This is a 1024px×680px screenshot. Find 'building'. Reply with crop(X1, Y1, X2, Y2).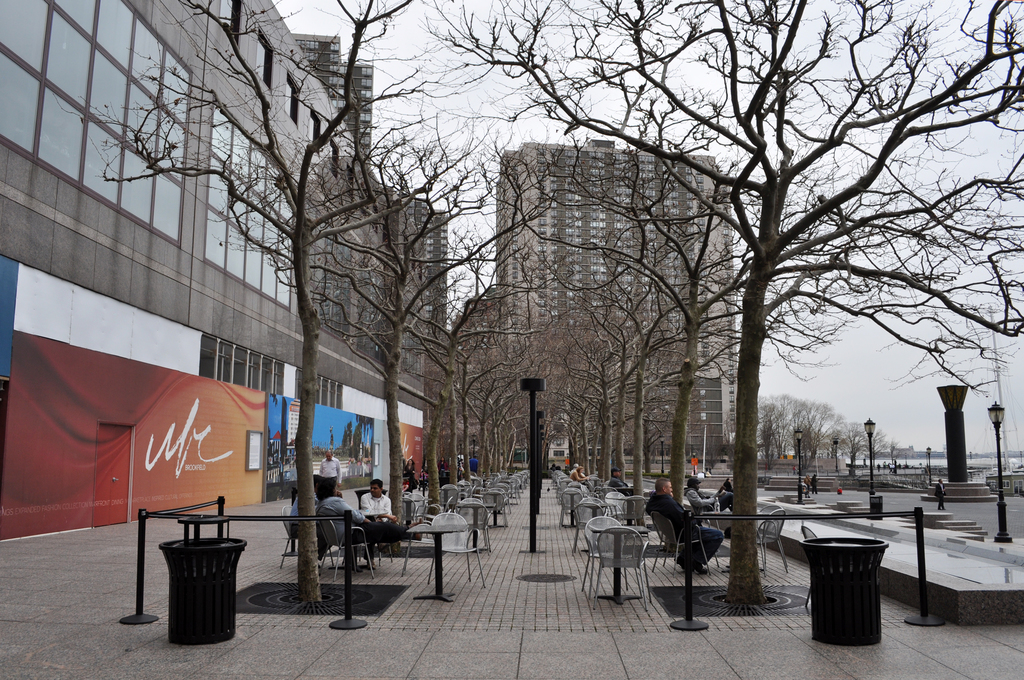
crop(491, 140, 733, 457).
